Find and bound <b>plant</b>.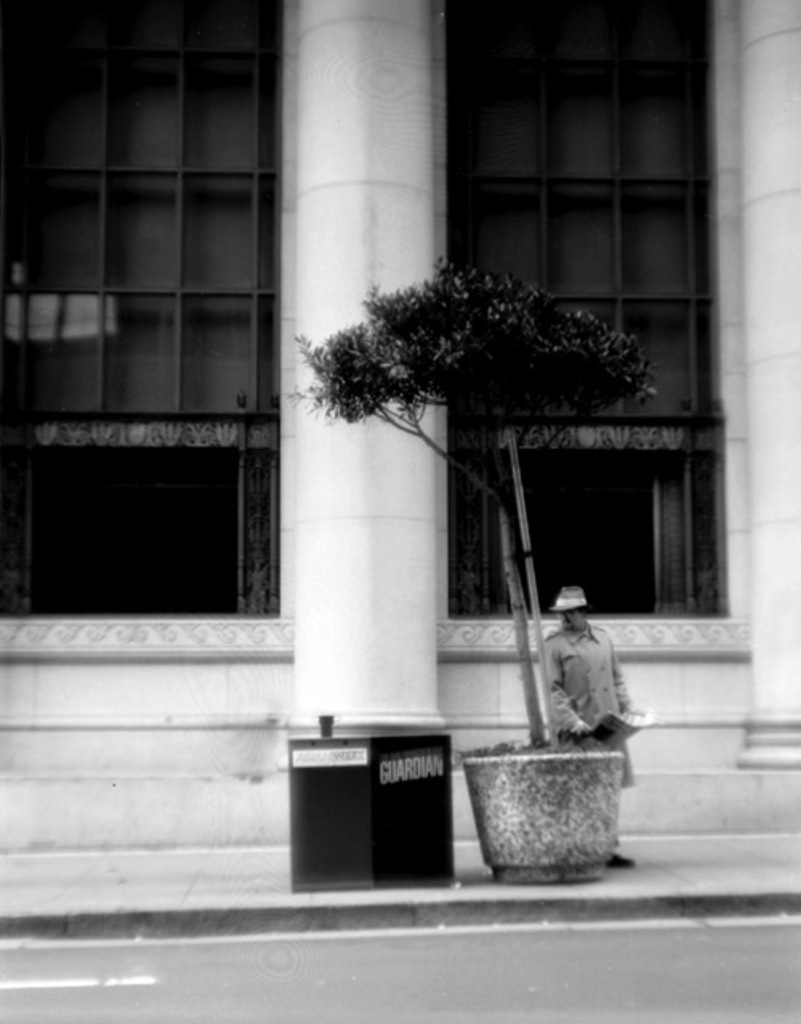
Bound: (280, 236, 658, 723).
